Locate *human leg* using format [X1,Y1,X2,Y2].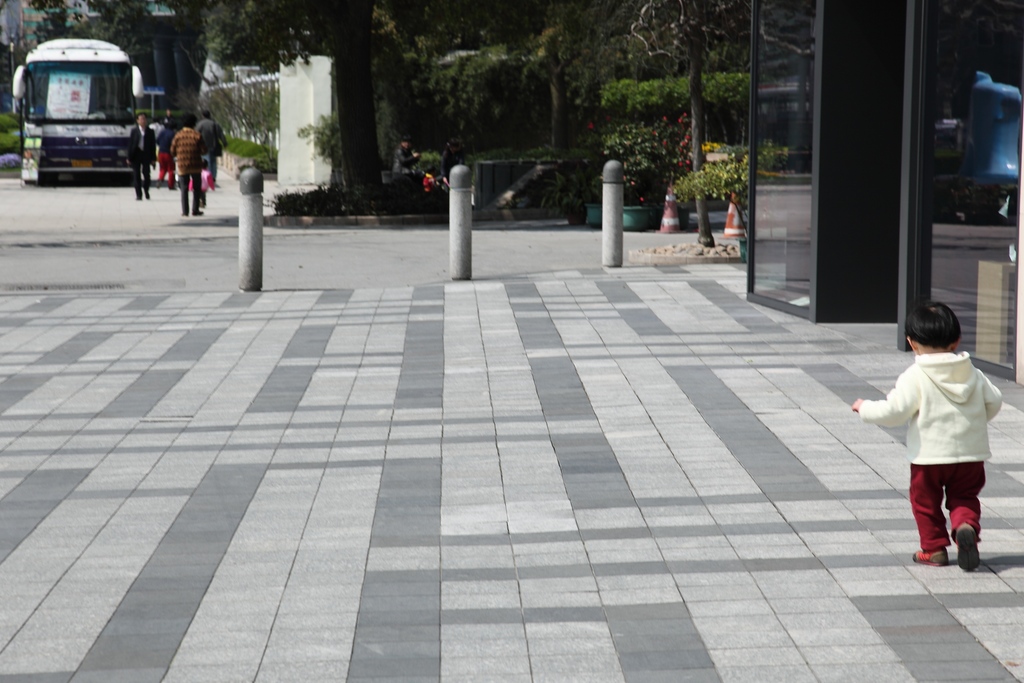
[141,162,149,196].
